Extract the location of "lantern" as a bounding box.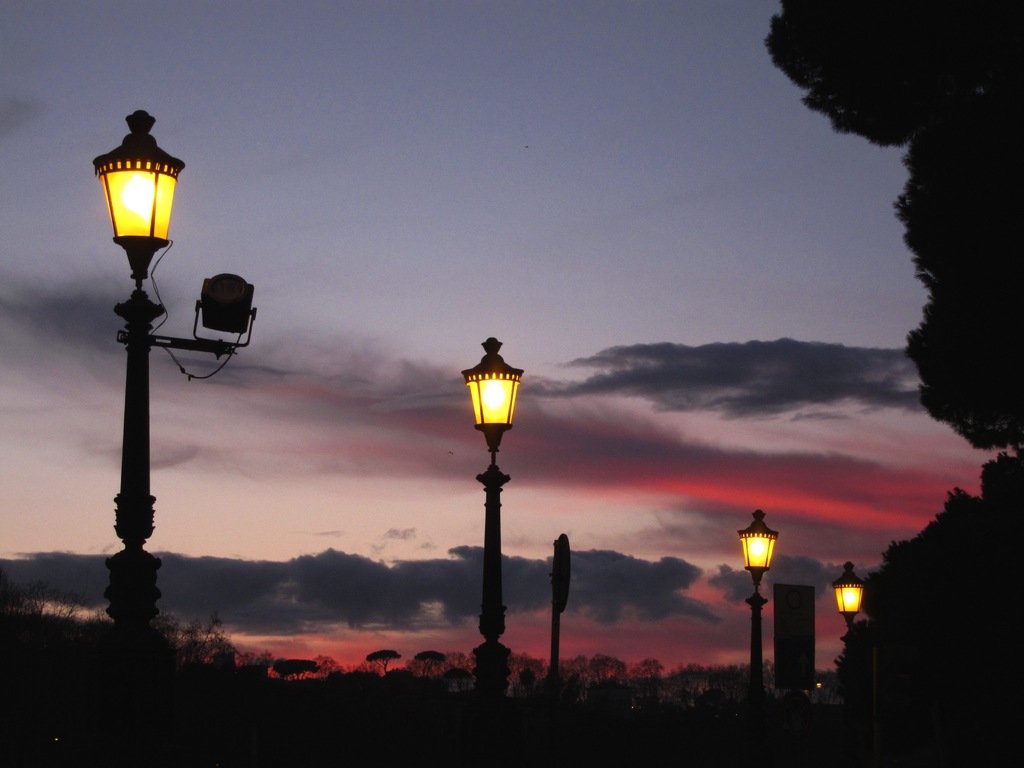
(90,112,184,288).
